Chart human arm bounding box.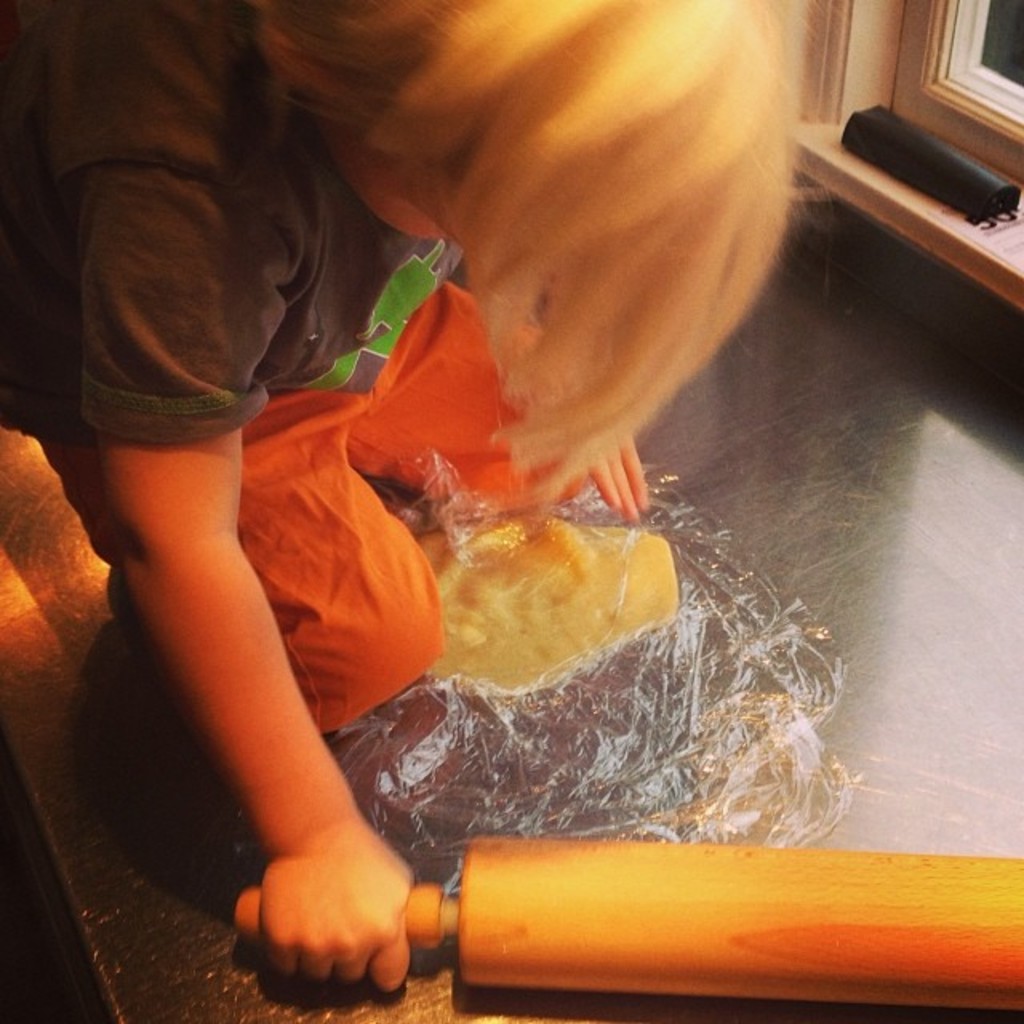
Charted: locate(576, 430, 654, 523).
